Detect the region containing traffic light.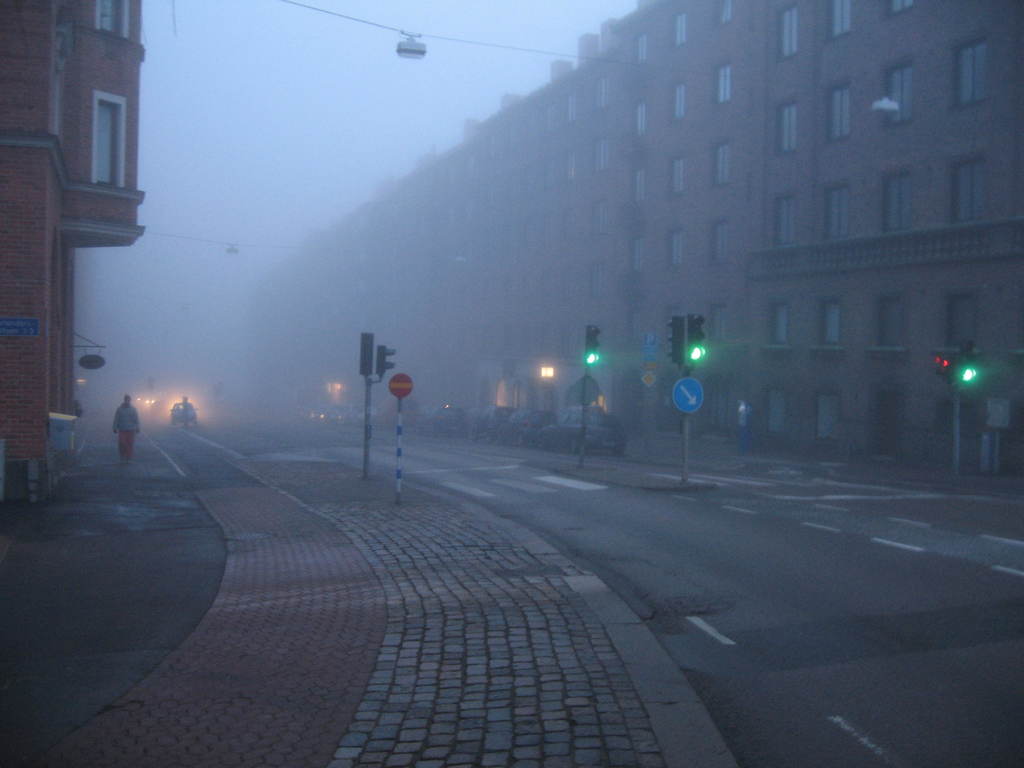
<box>959,339,980,390</box>.
